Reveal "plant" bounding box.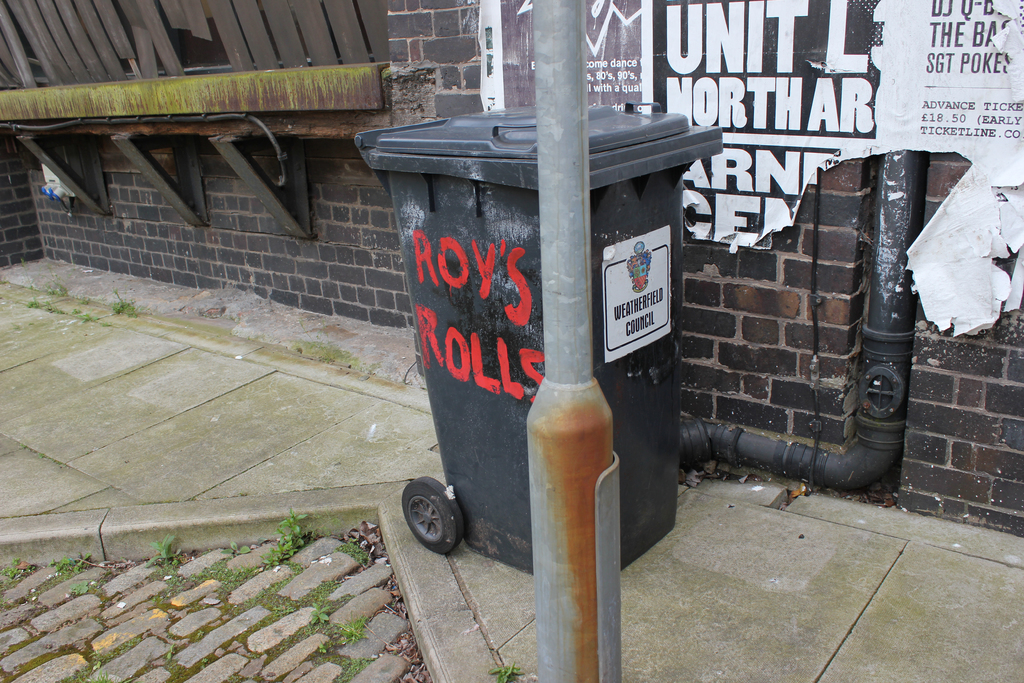
Revealed: box(25, 296, 39, 309).
